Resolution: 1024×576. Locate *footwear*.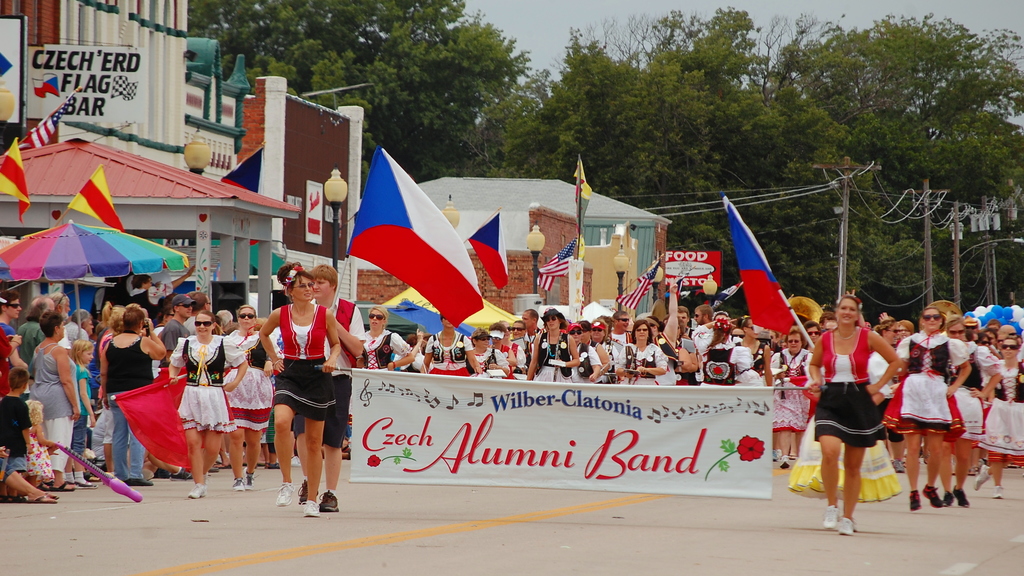
l=246, t=468, r=260, b=488.
